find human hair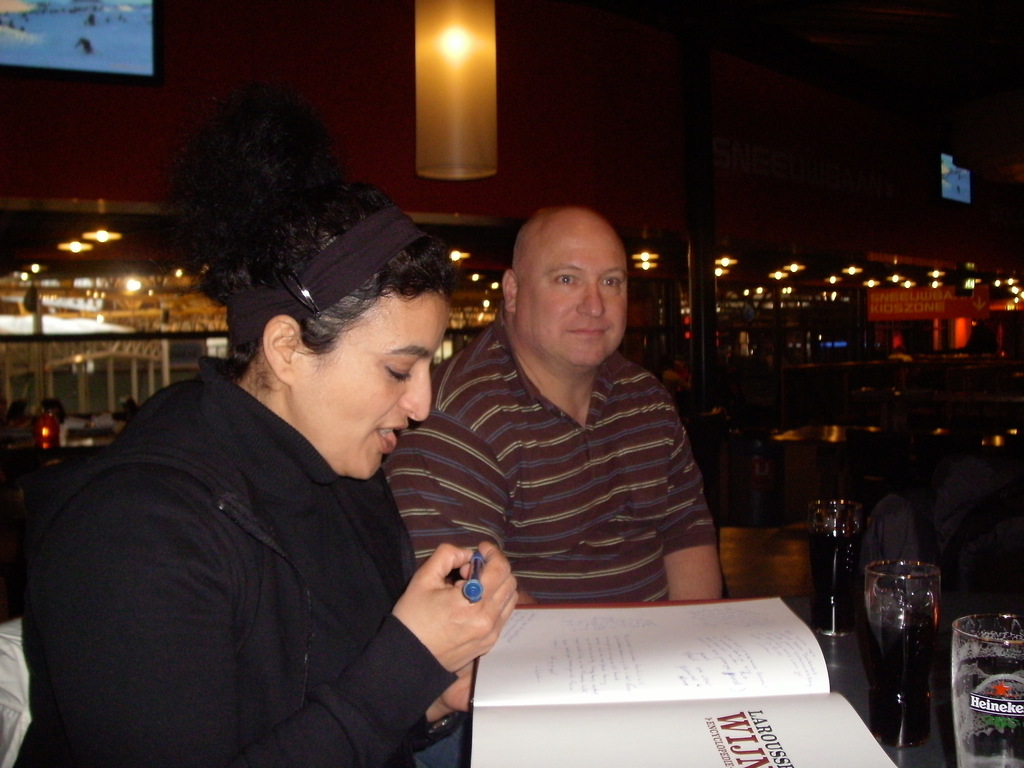
pyautogui.locateOnScreen(182, 74, 459, 406)
